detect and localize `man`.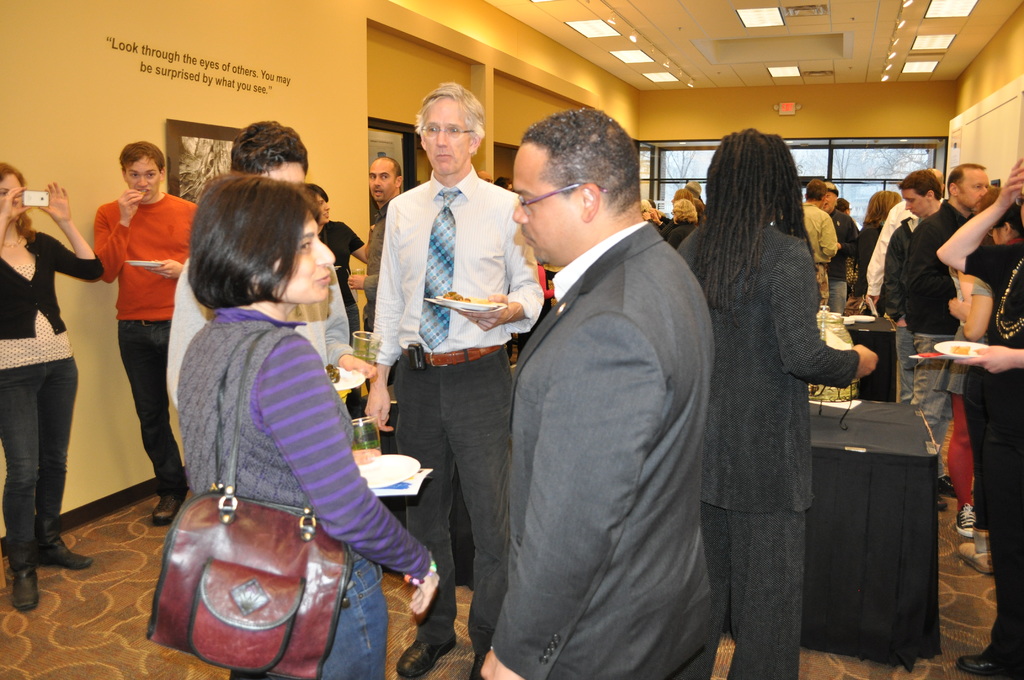
Localized at [left=348, top=156, right=408, bottom=397].
